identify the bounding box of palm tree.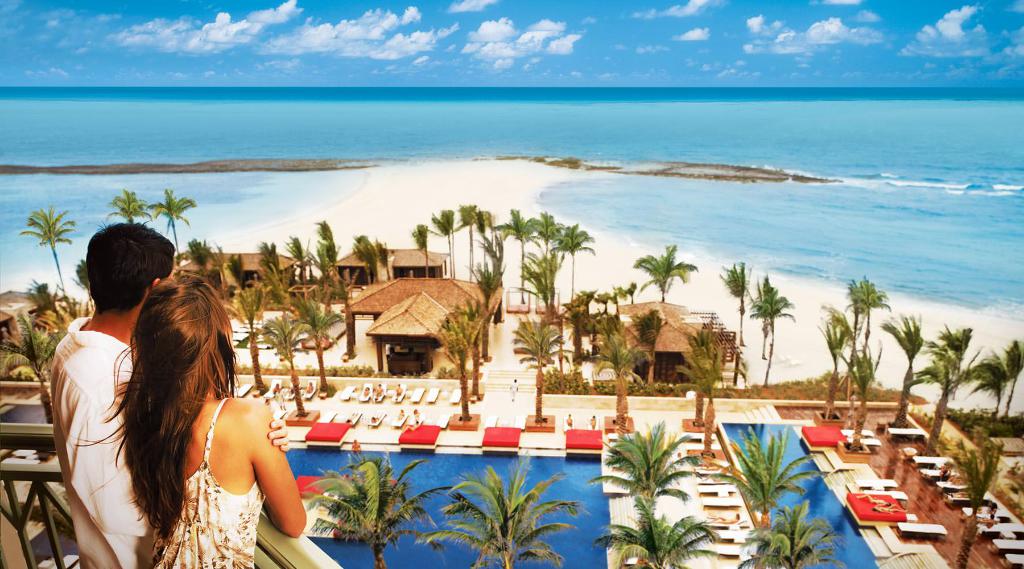
630:244:701:299.
